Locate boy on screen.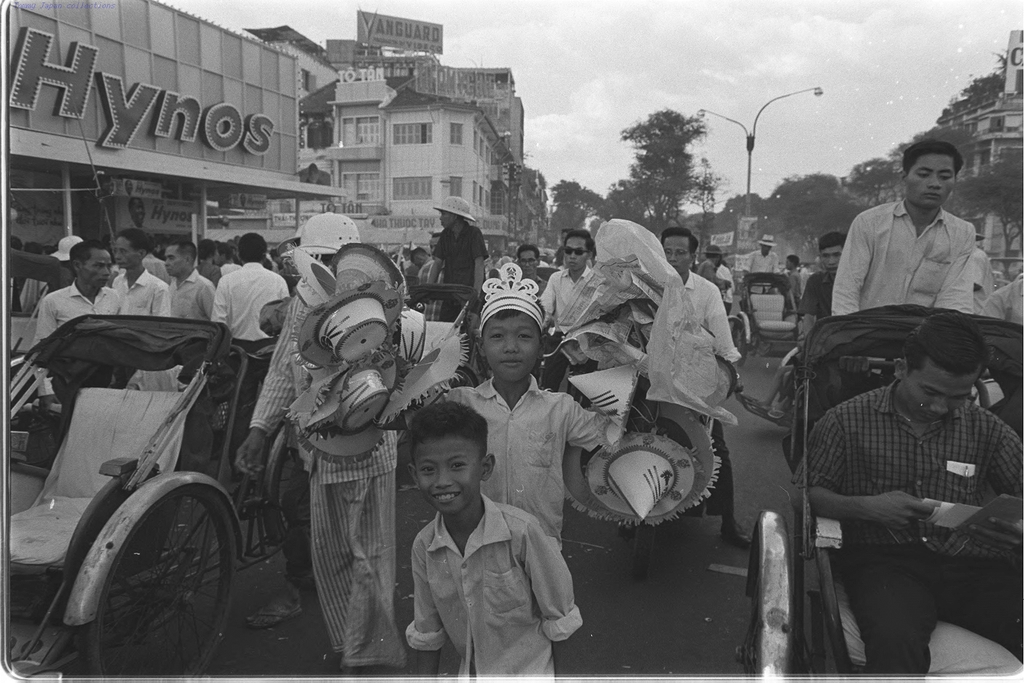
On screen at <box>371,263,606,550</box>.
